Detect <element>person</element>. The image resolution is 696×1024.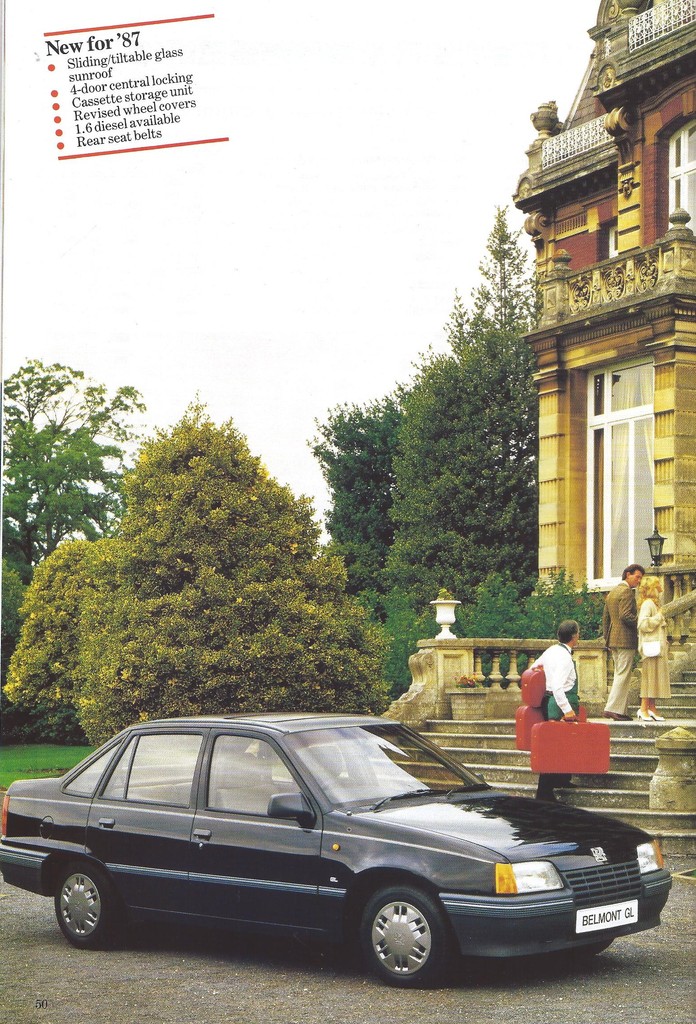
(599,556,650,719).
